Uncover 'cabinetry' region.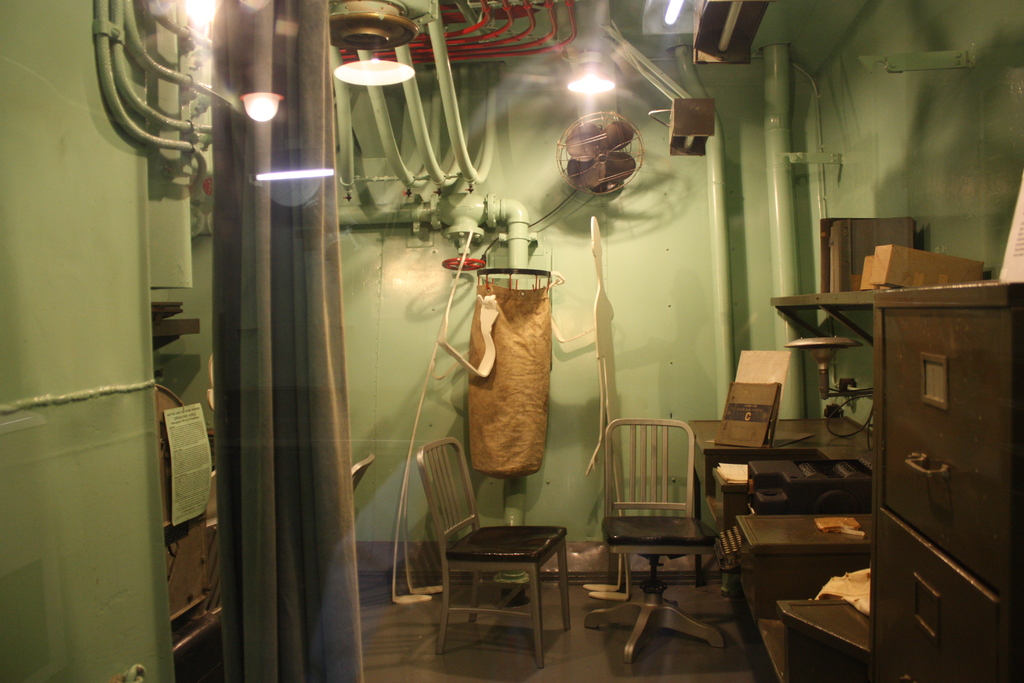
Uncovered: BBox(864, 283, 1021, 678).
